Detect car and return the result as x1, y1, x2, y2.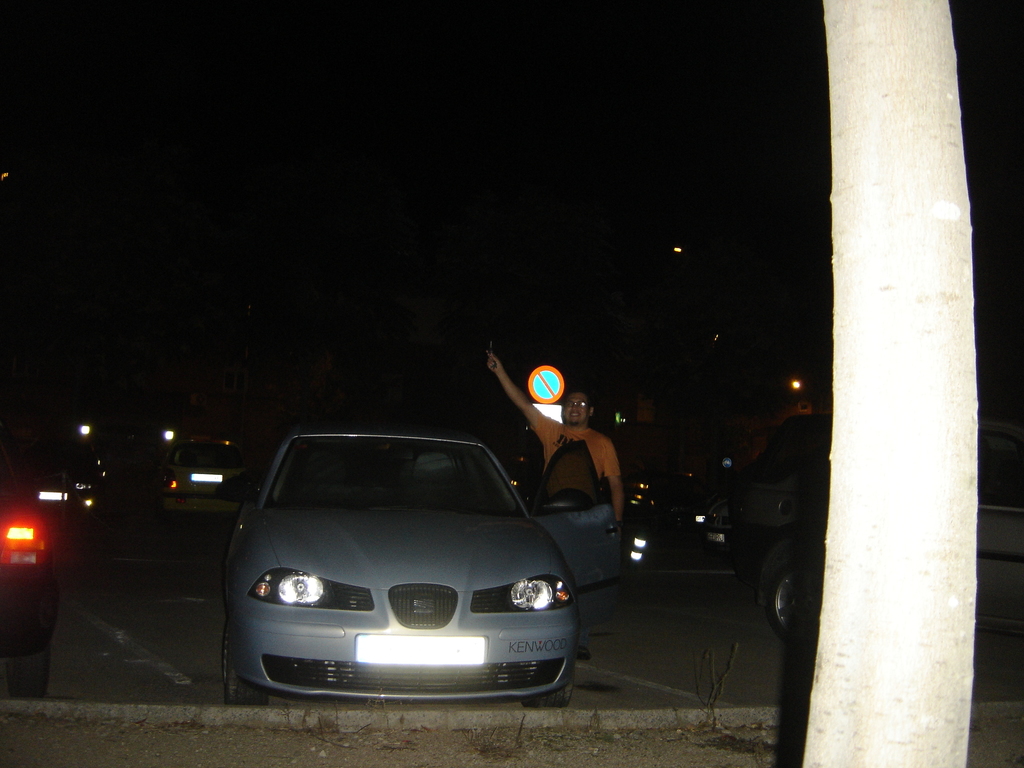
228, 413, 623, 702.
